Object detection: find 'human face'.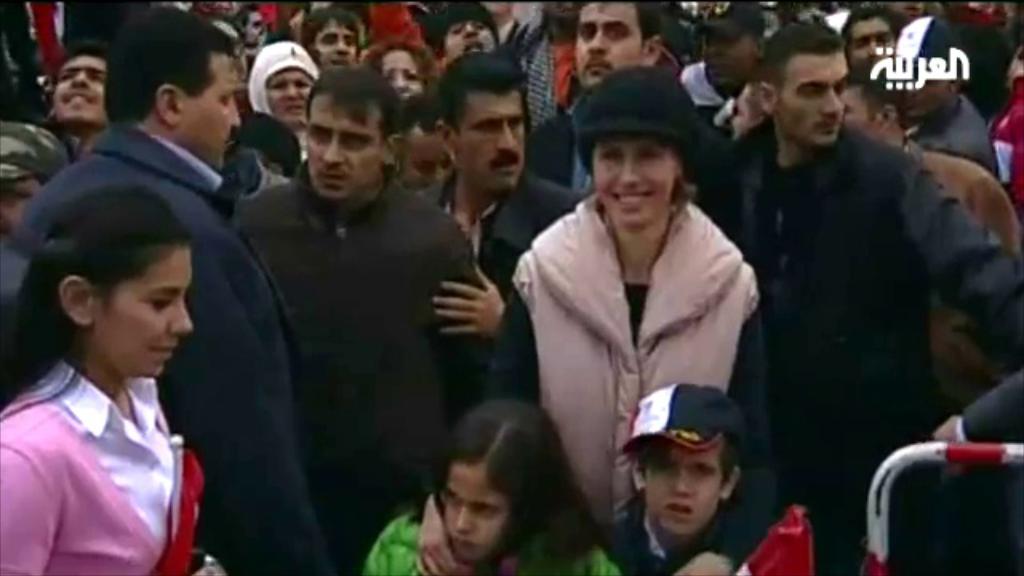
[590,131,677,219].
